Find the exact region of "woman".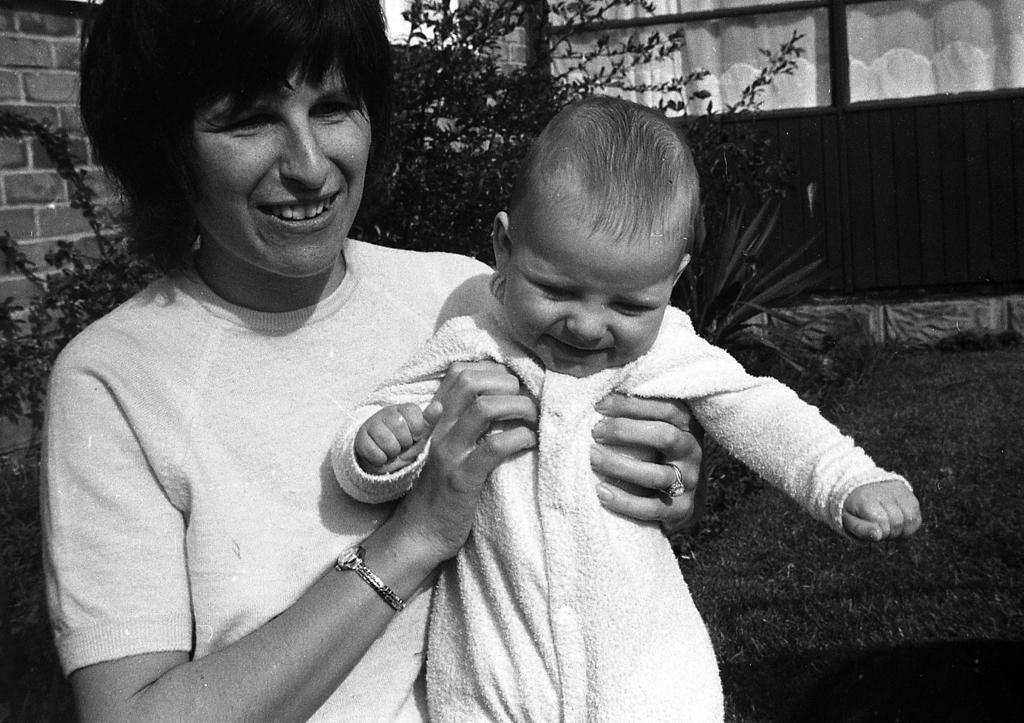
Exact region: 51/0/696/722.
